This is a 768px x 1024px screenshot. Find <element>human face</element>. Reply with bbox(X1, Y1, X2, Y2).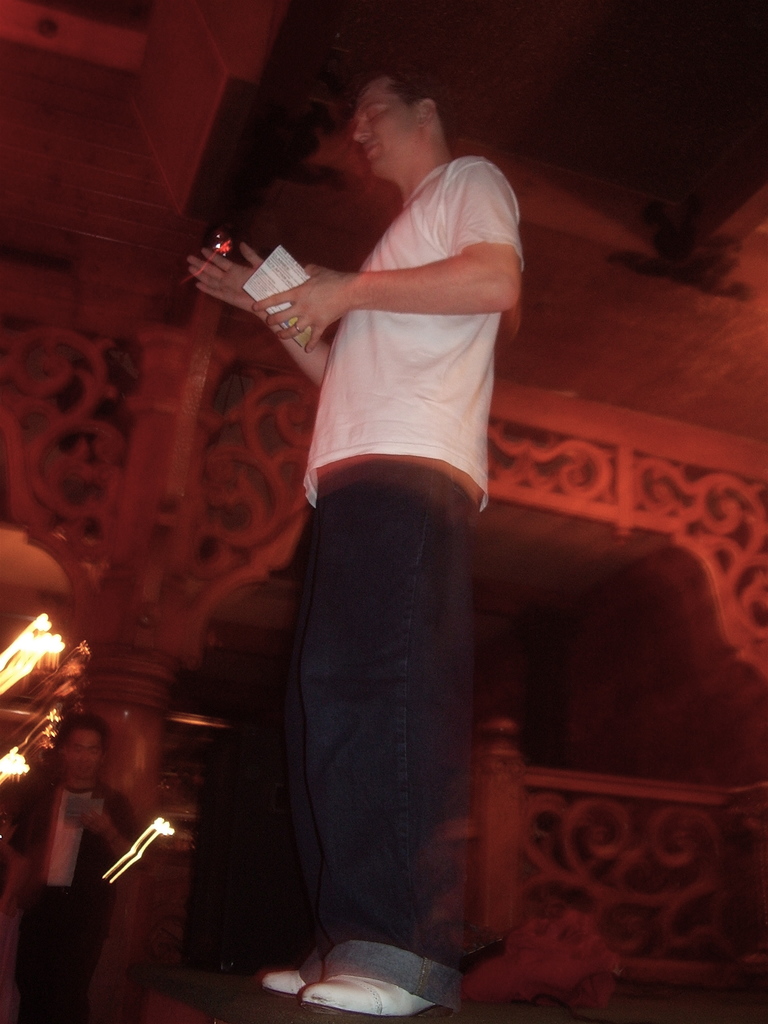
bbox(64, 724, 97, 781).
